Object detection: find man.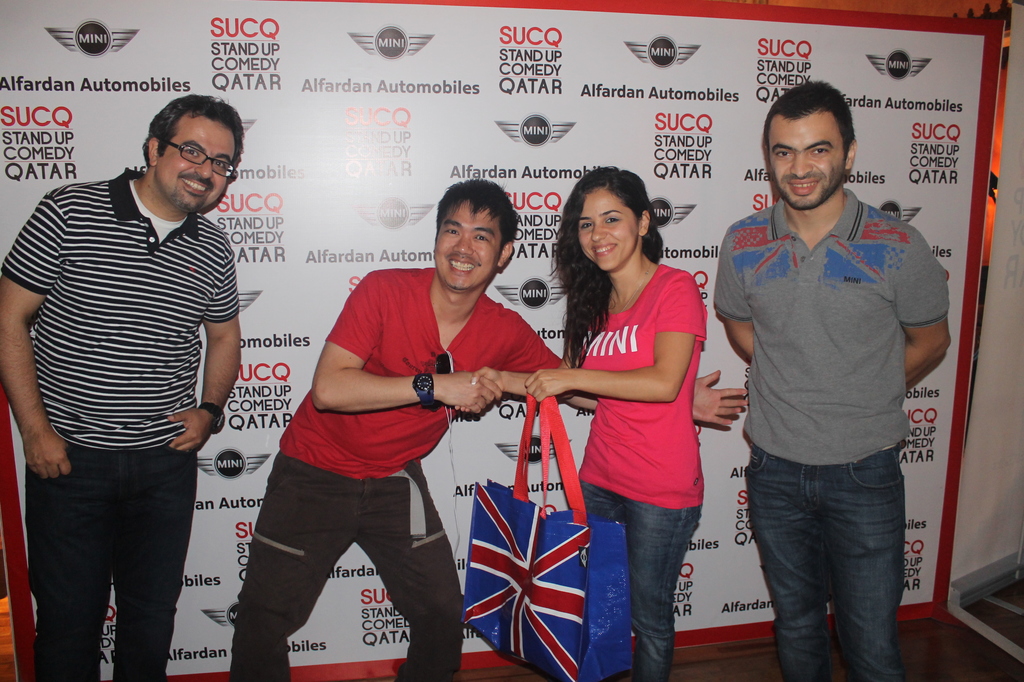
x1=236 y1=188 x2=747 y2=681.
